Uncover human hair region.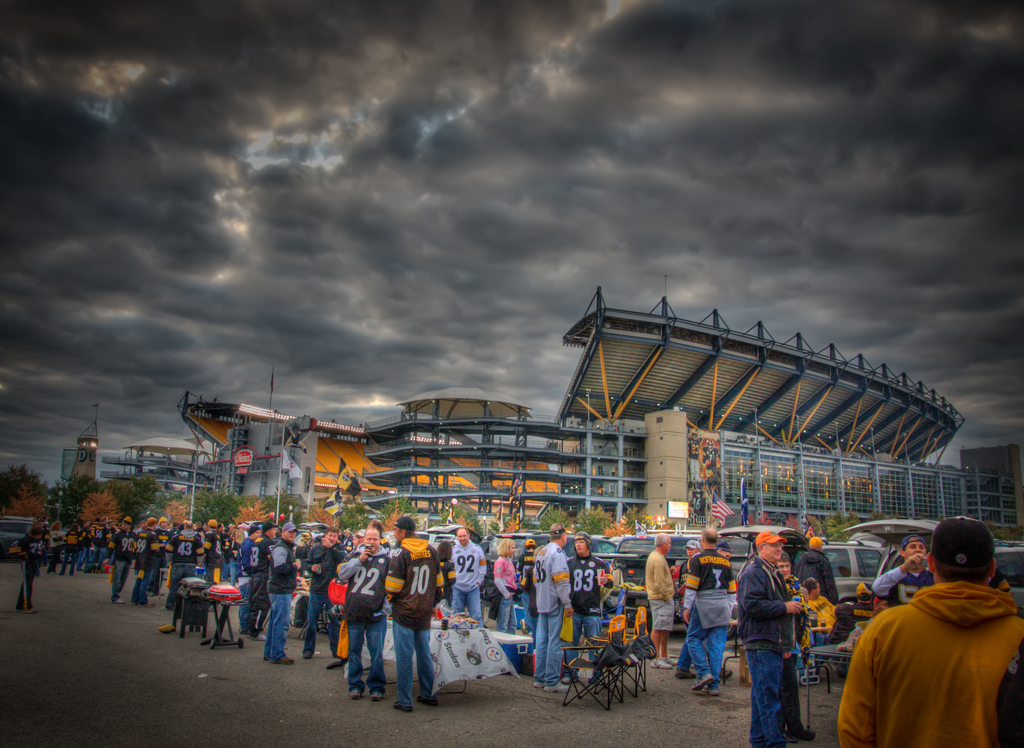
Uncovered: (657,533,669,545).
